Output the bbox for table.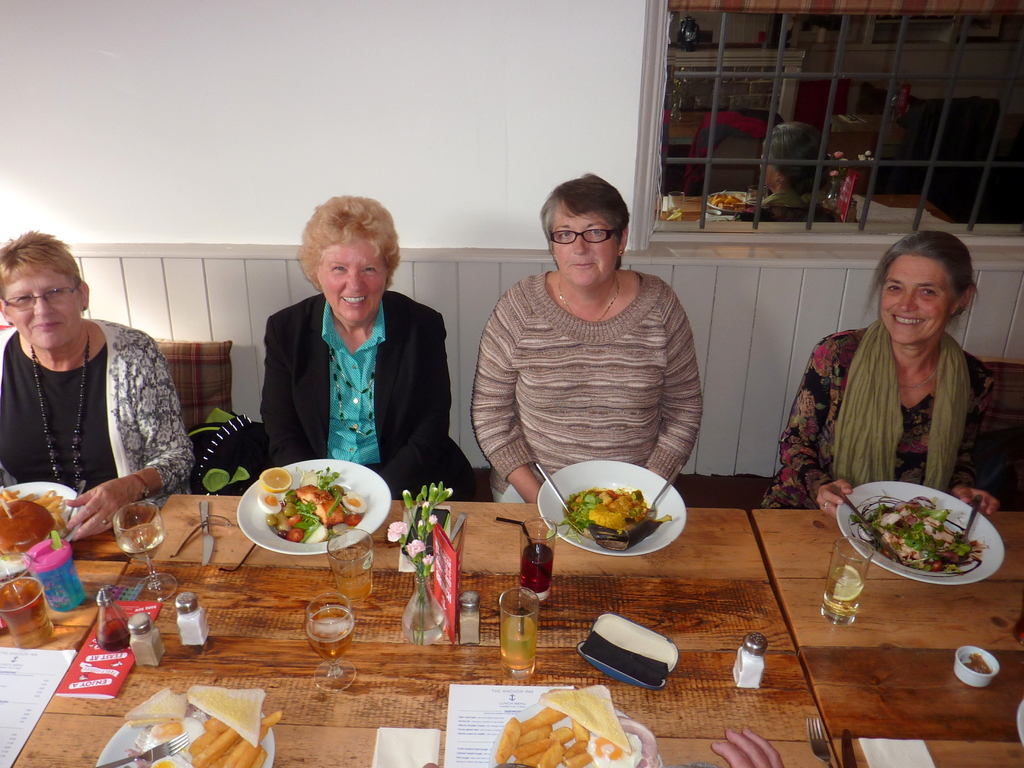
x1=747, y1=509, x2=1023, y2=767.
